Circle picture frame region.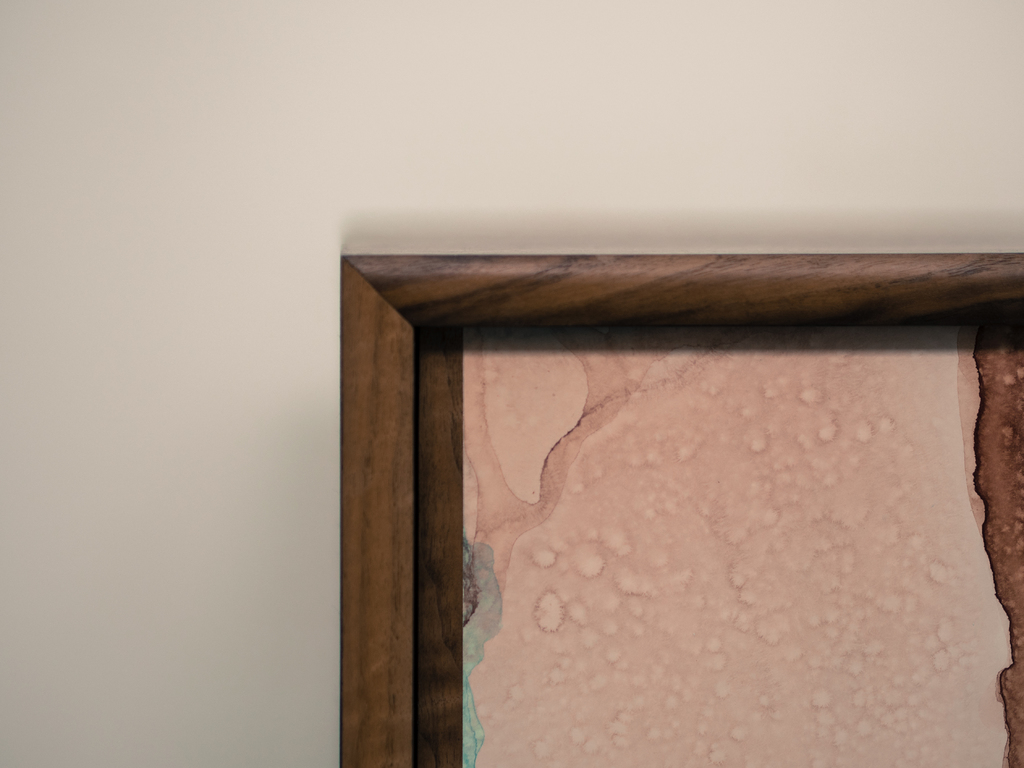
Region: Rect(340, 250, 1023, 767).
